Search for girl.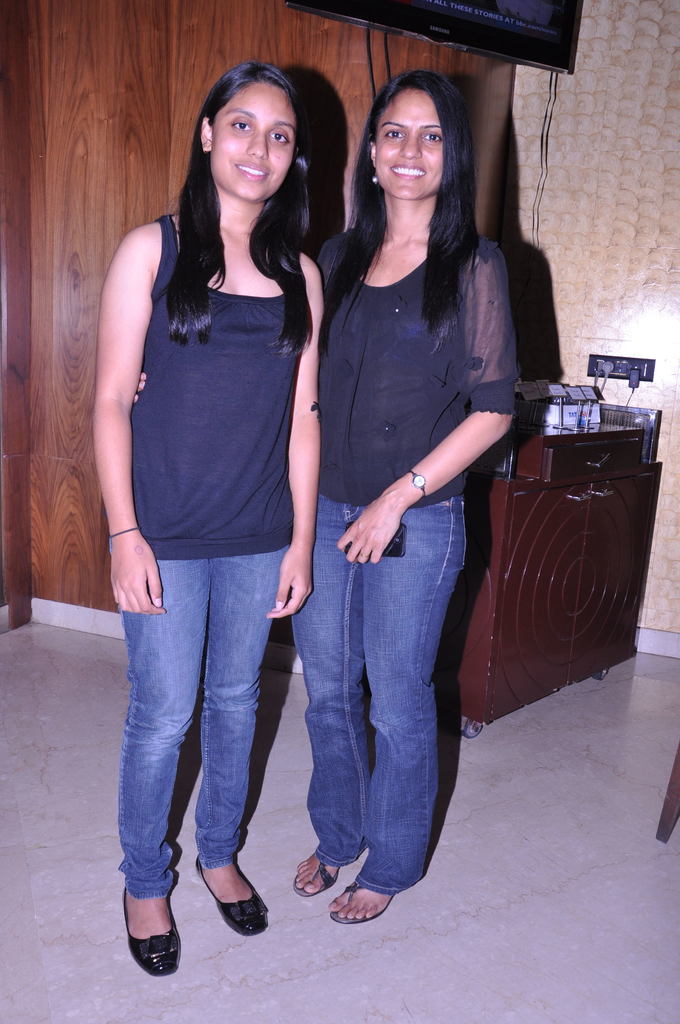
Found at box=[92, 56, 328, 974].
